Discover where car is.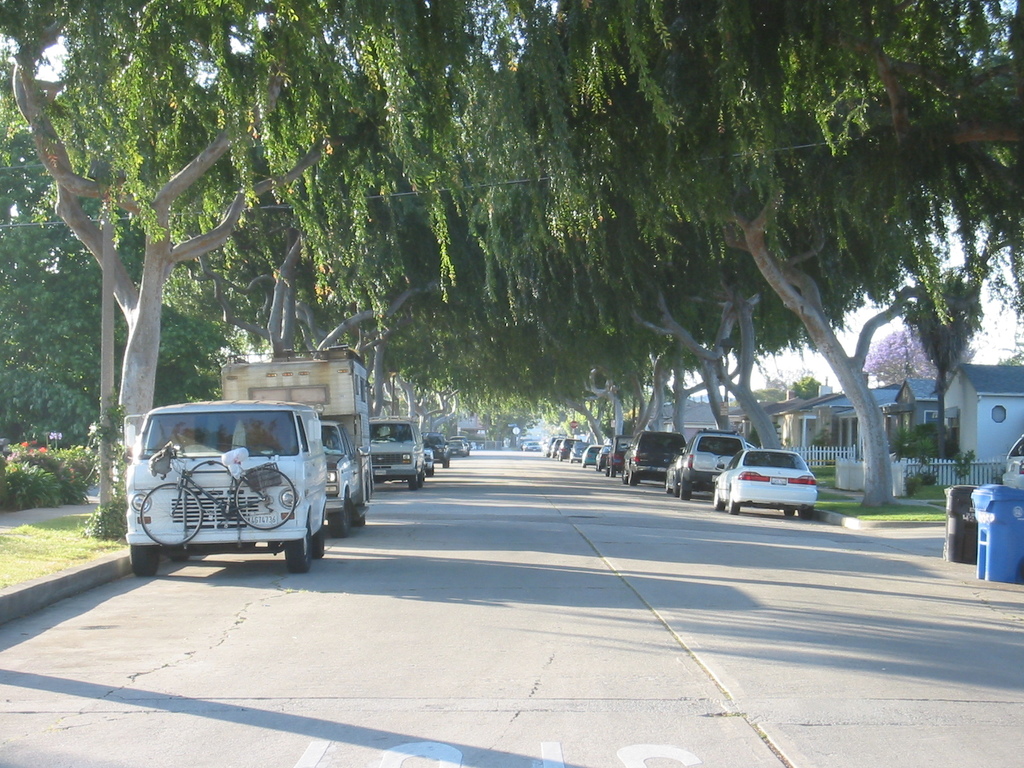
Discovered at 451 440 464 456.
